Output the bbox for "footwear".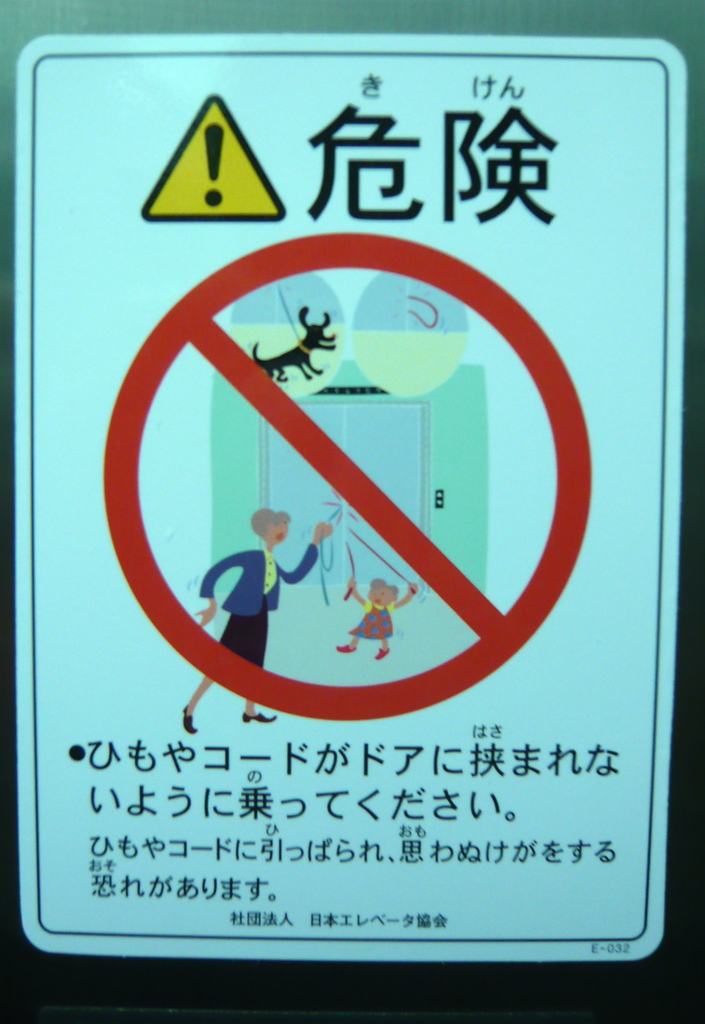
<bbox>373, 644, 393, 659</bbox>.
